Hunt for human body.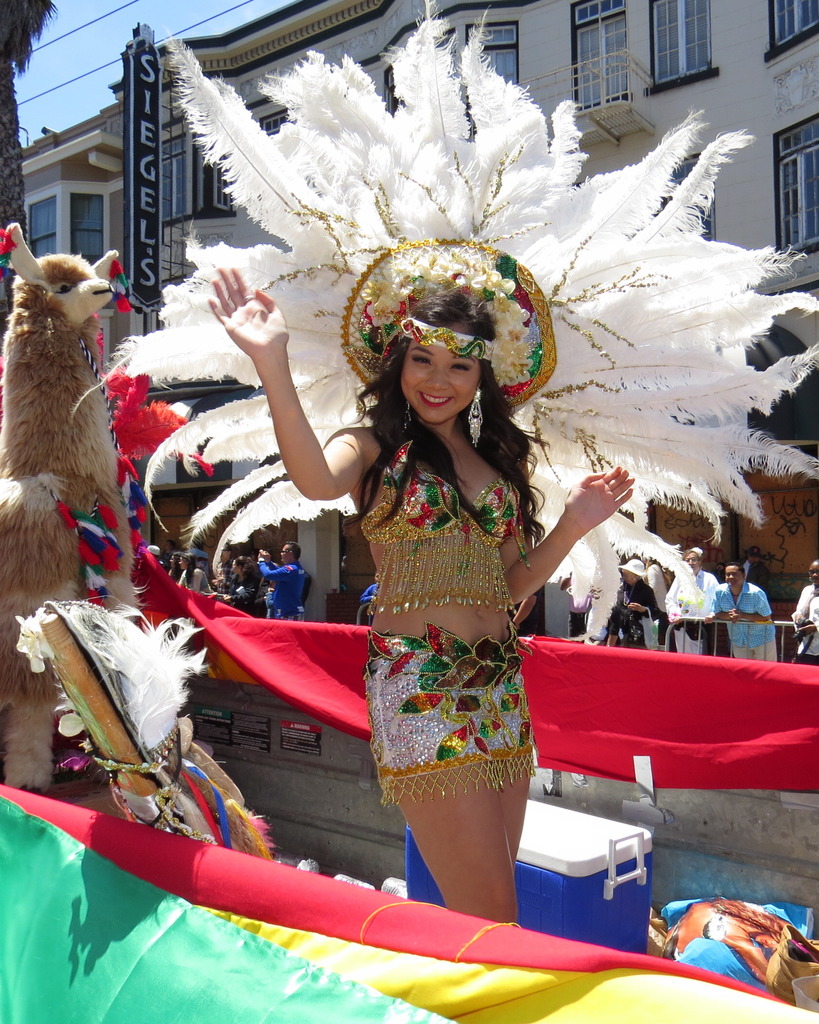
Hunted down at [left=225, top=557, right=255, bottom=611].
